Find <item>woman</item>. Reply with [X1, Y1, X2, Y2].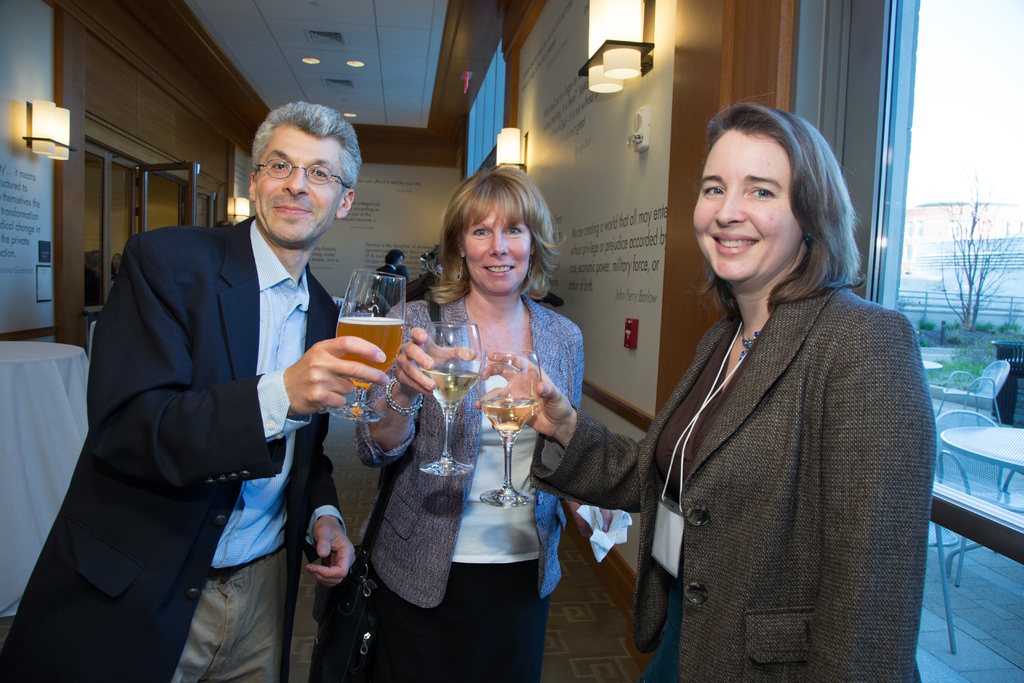
[578, 93, 924, 682].
